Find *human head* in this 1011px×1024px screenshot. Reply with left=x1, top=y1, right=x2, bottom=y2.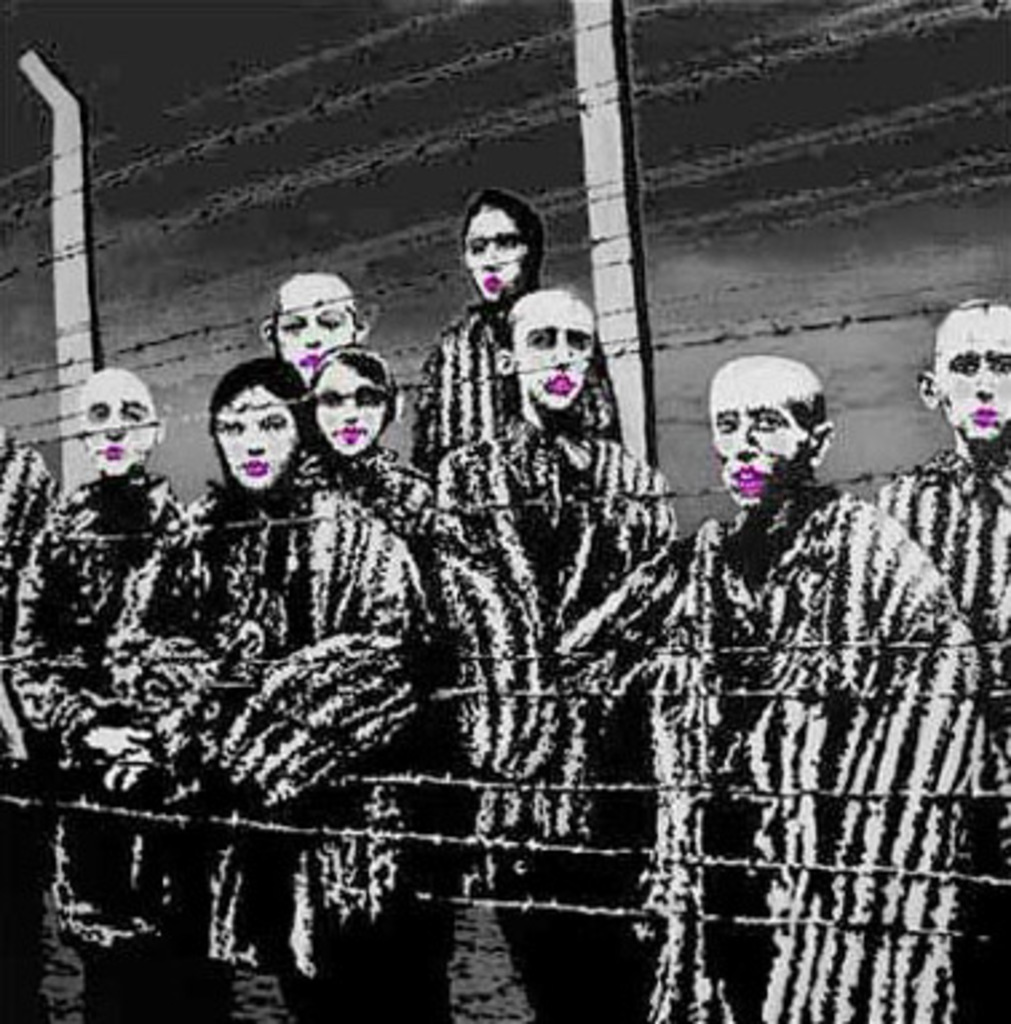
left=495, top=286, right=591, bottom=409.
